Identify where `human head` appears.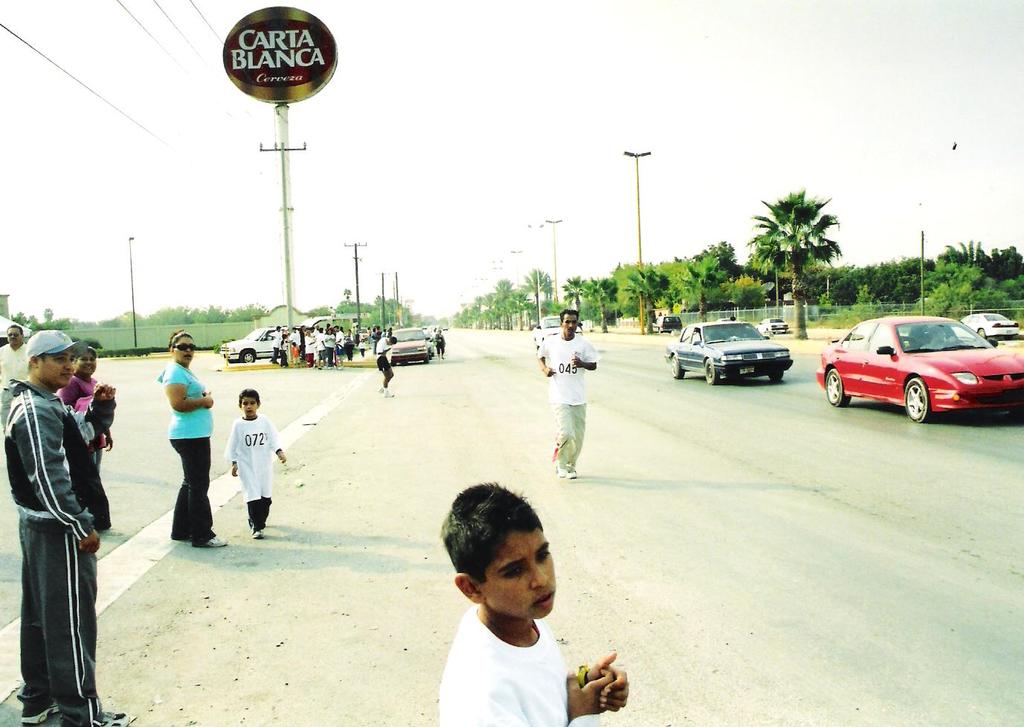
Appears at (386,336,398,348).
